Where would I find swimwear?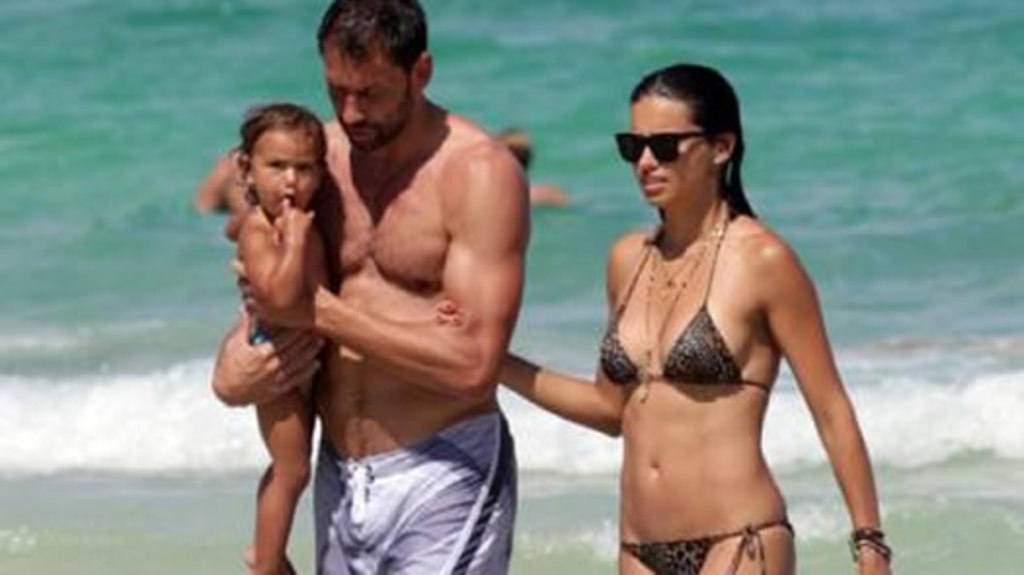
At x1=607 y1=520 x2=792 y2=573.
